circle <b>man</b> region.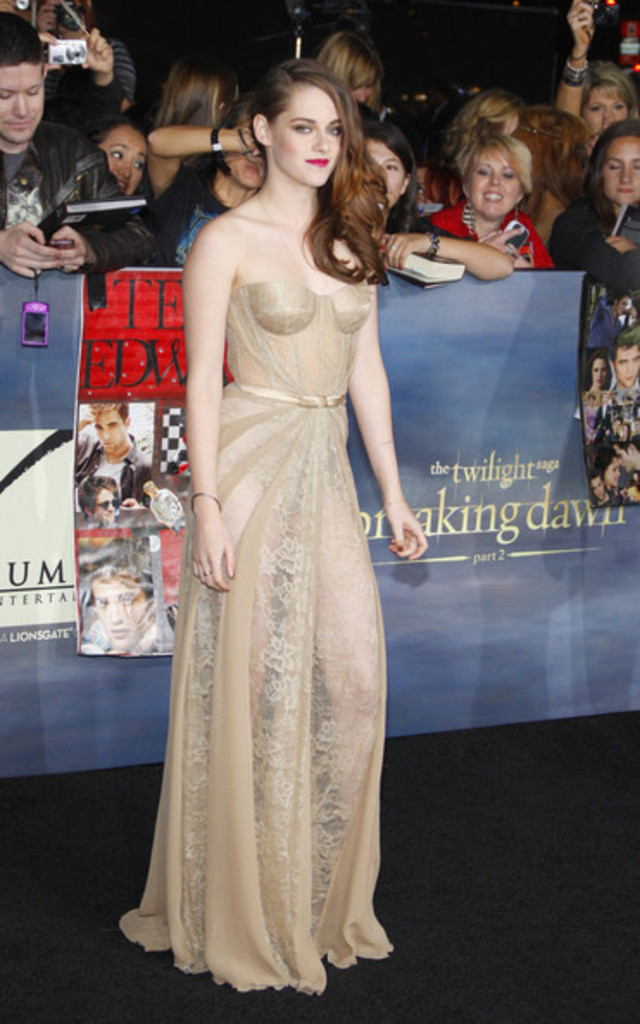
Region: BBox(609, 443, 638, 472).
